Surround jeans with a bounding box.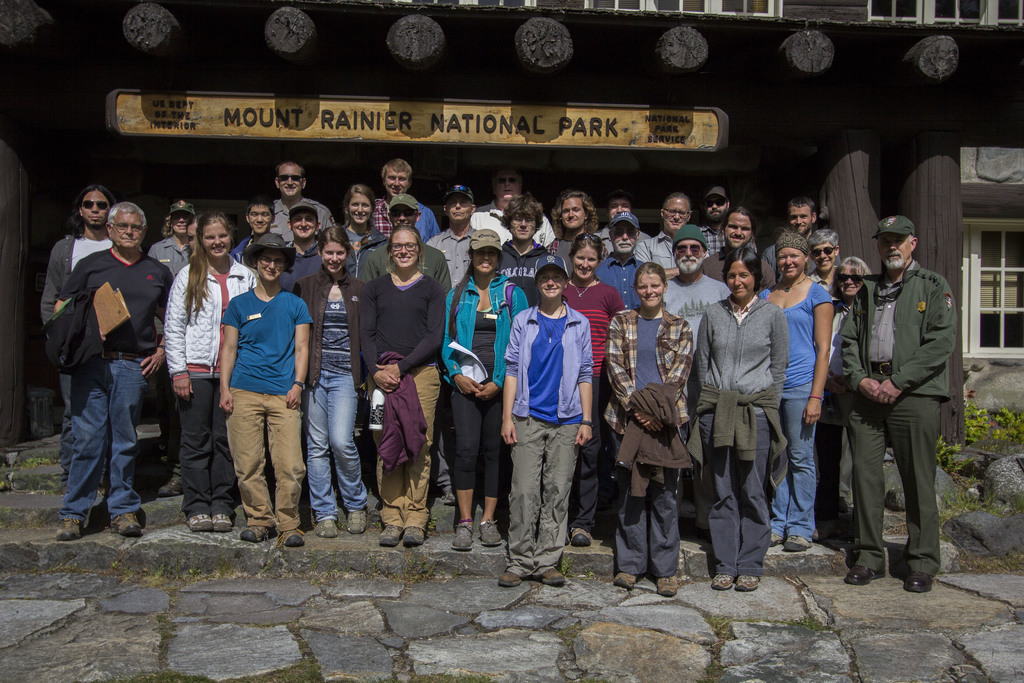
x1=222, y1=388, x2=308, y2=525.
